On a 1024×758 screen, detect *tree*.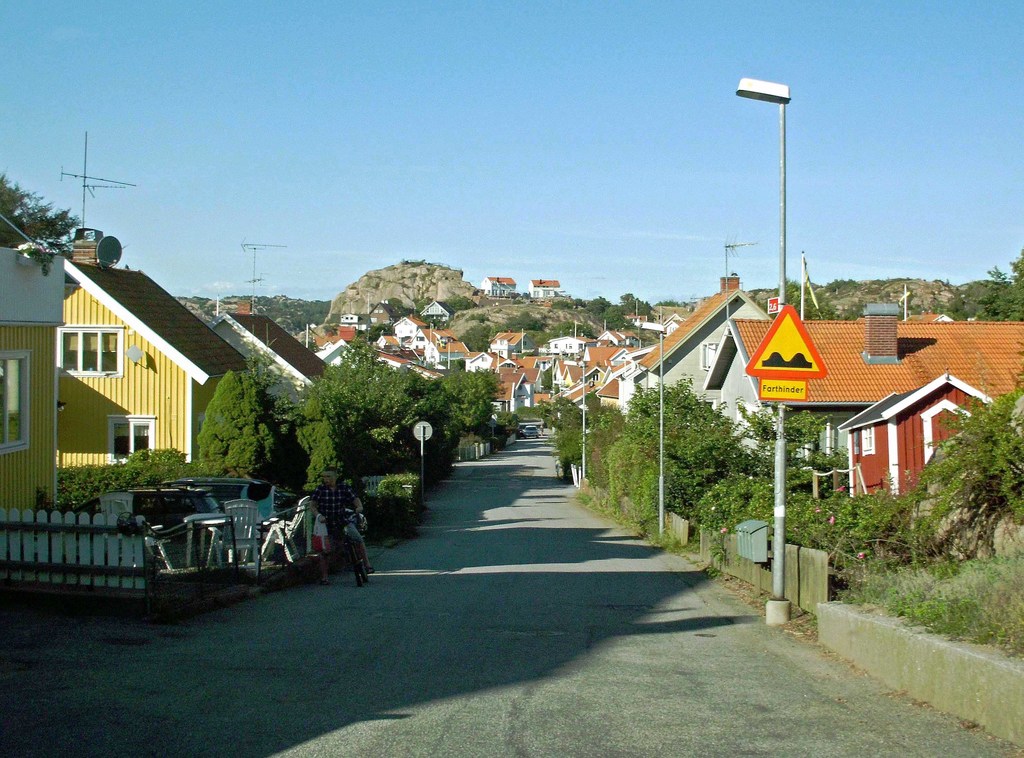
rect(595, 293, 656, 335).
